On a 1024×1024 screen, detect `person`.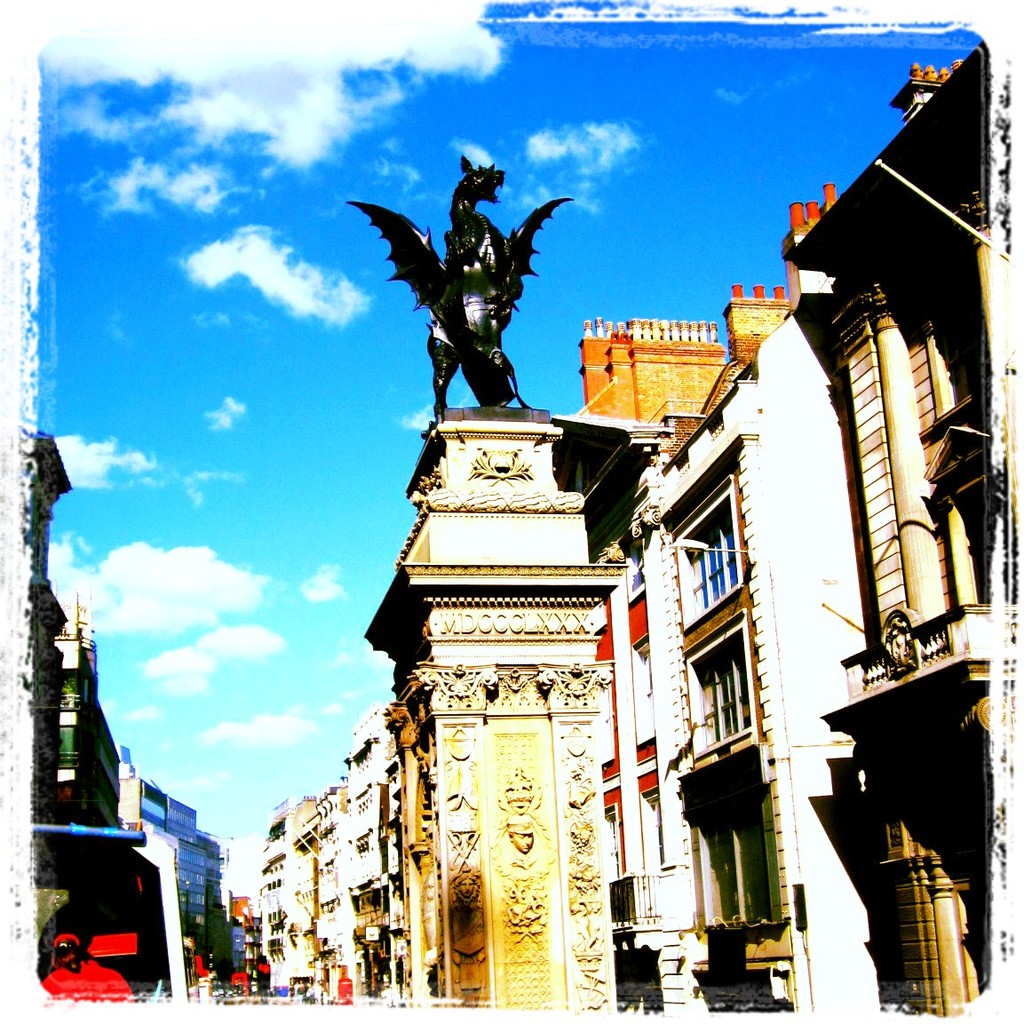
bbox=[509, 813, 536, 856].
